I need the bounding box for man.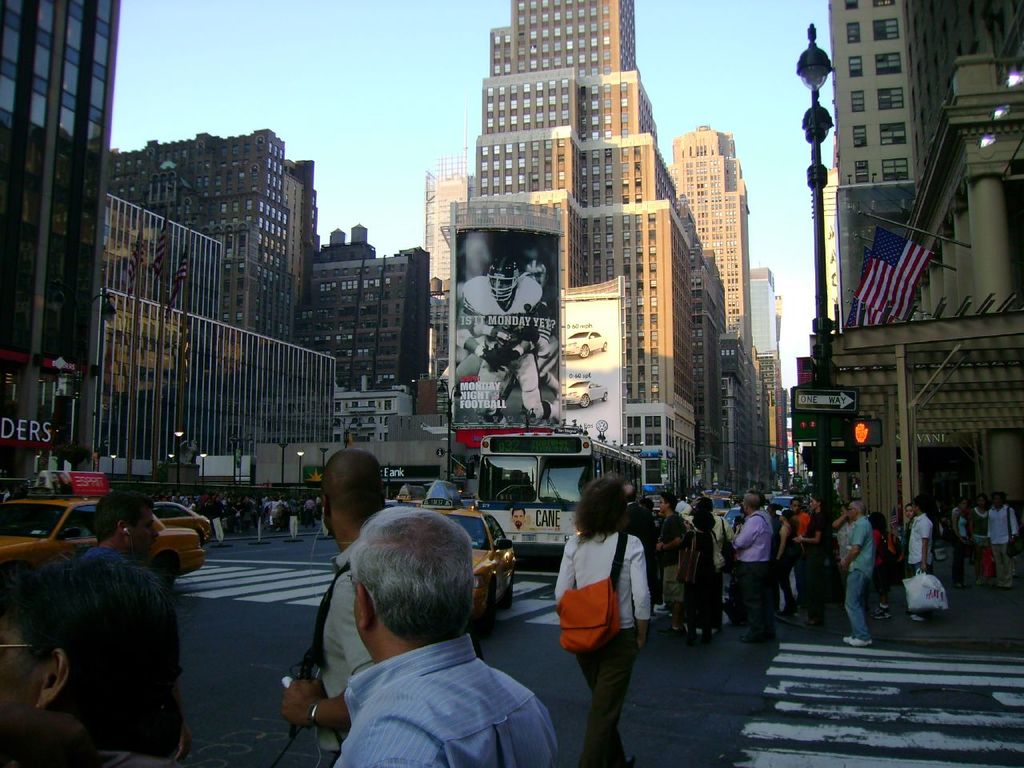
Here it is: (x1=903, y1=495, x2=931, y2=623).
